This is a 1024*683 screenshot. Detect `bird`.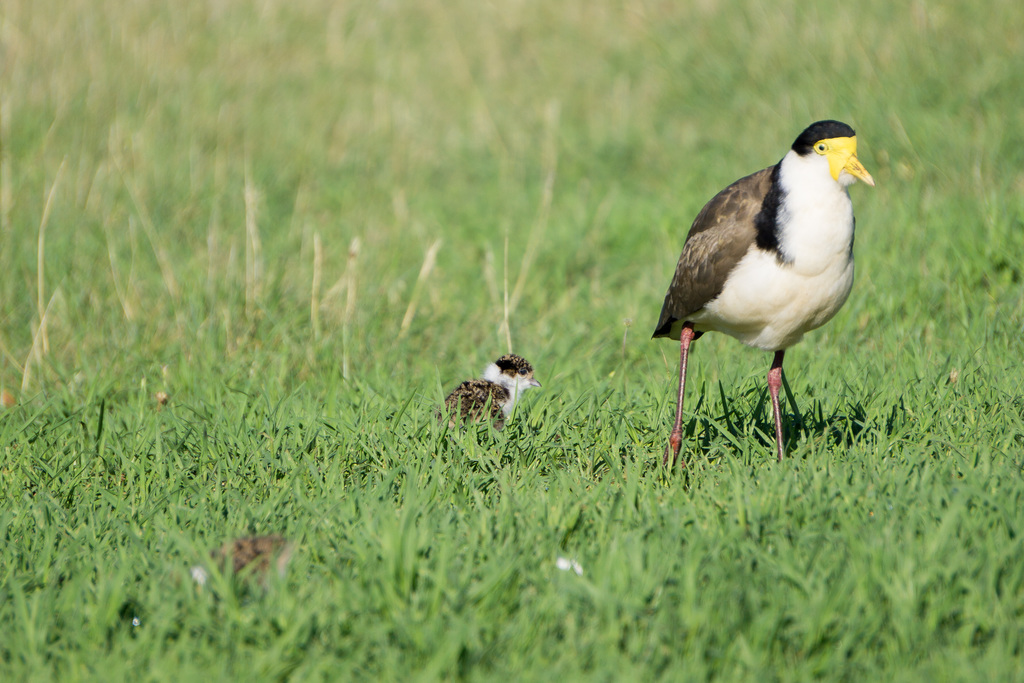
189:531:299:600.
